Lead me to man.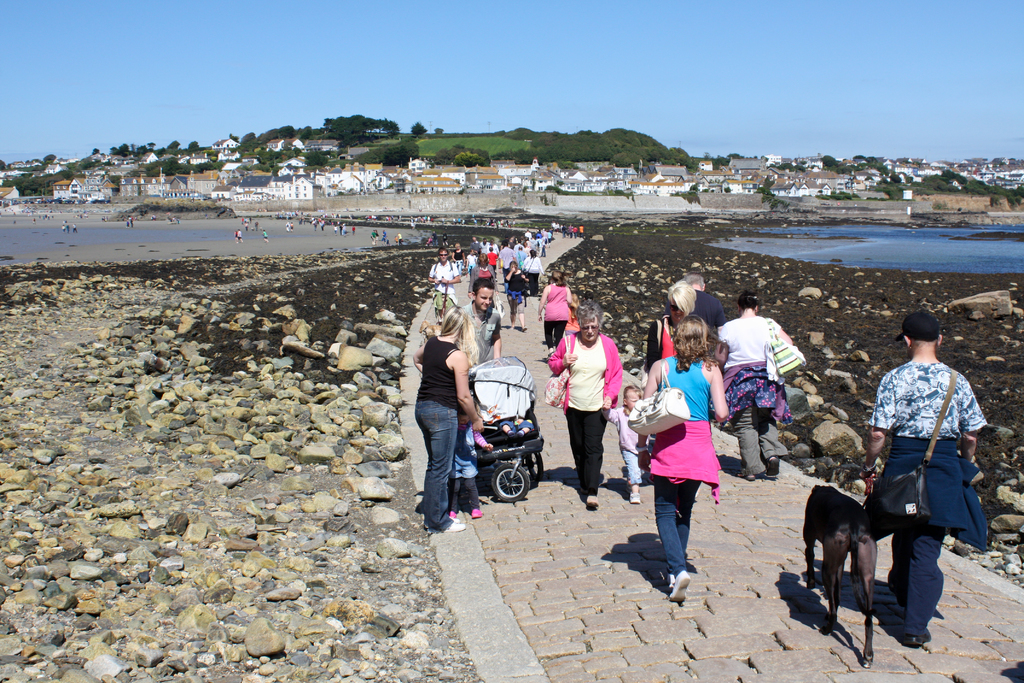
Lead to pyautogui.locateOnScreen(456, 270, 504, 371).
